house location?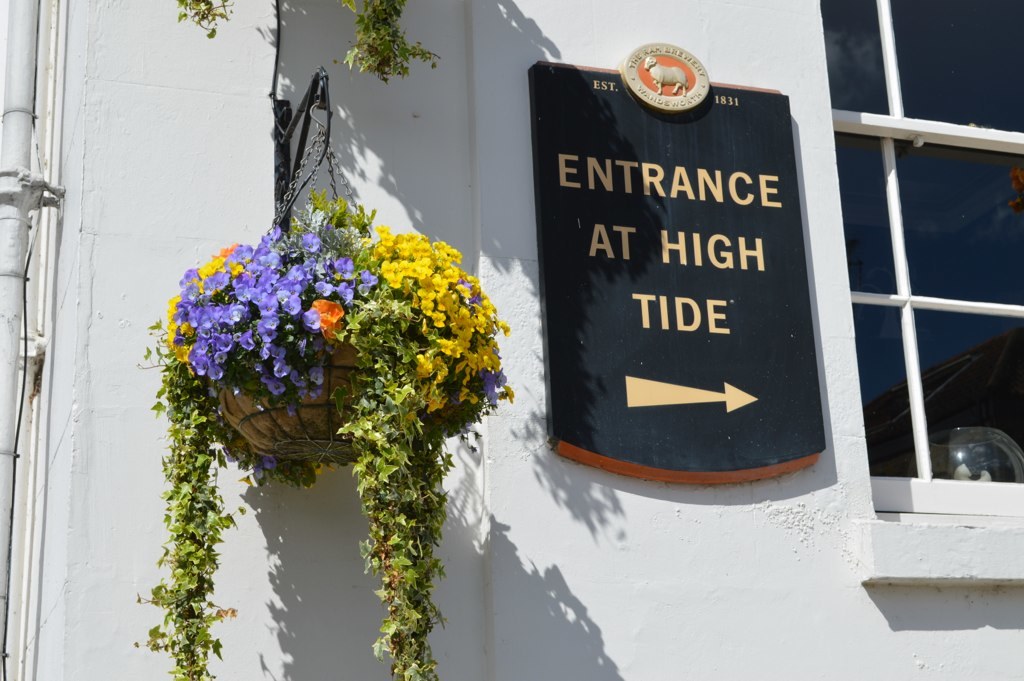
detection(0, 0, 1023, 680)
